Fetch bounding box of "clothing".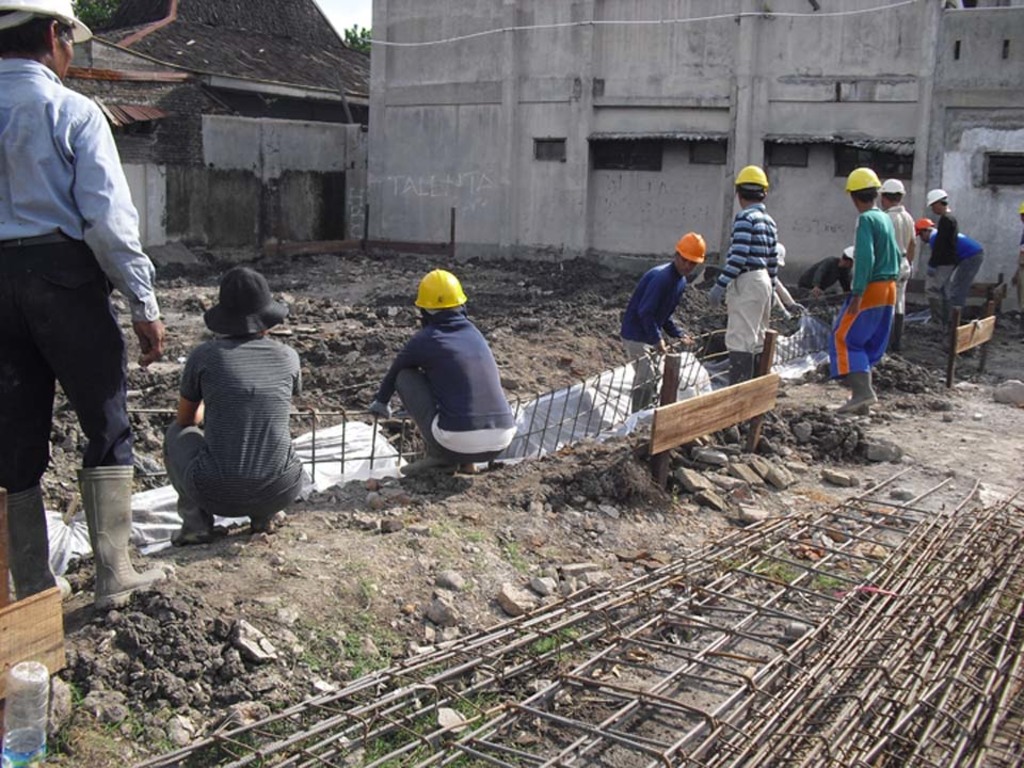
Bbox: region(167, 334, 319, 516).
